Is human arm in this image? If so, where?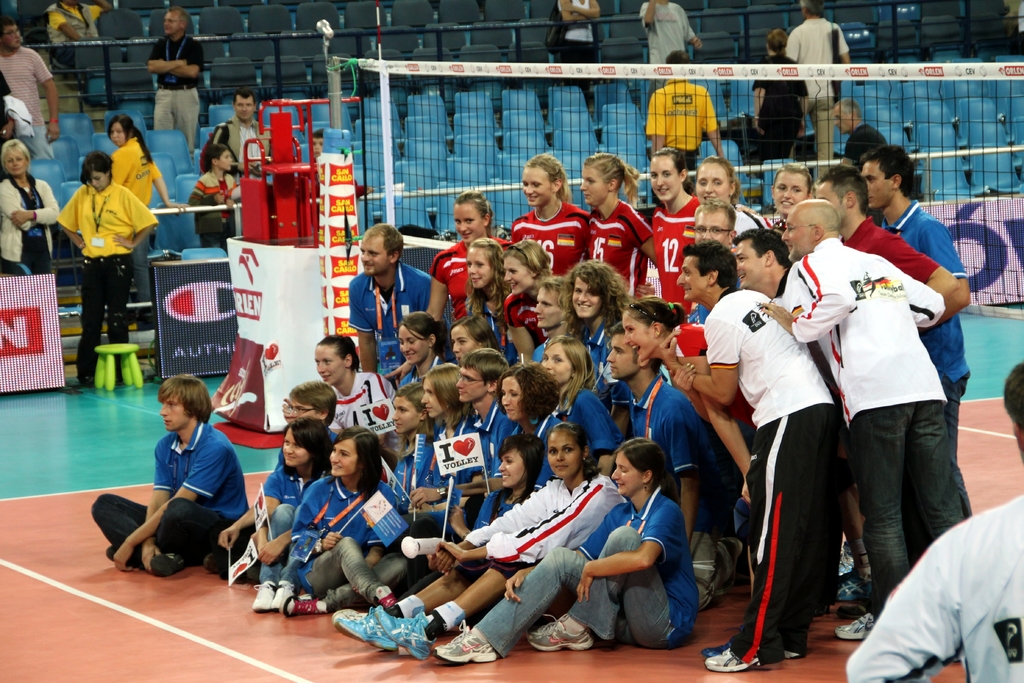
Yes, at 702,404,761,502.
